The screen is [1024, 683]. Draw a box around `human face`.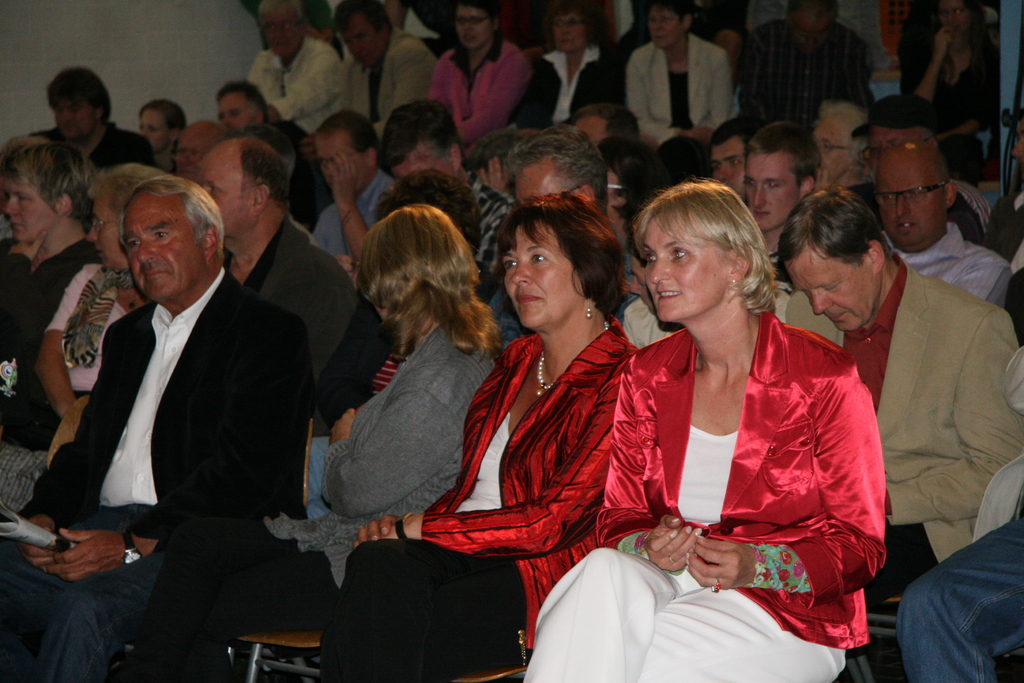
934,0,979,37.
